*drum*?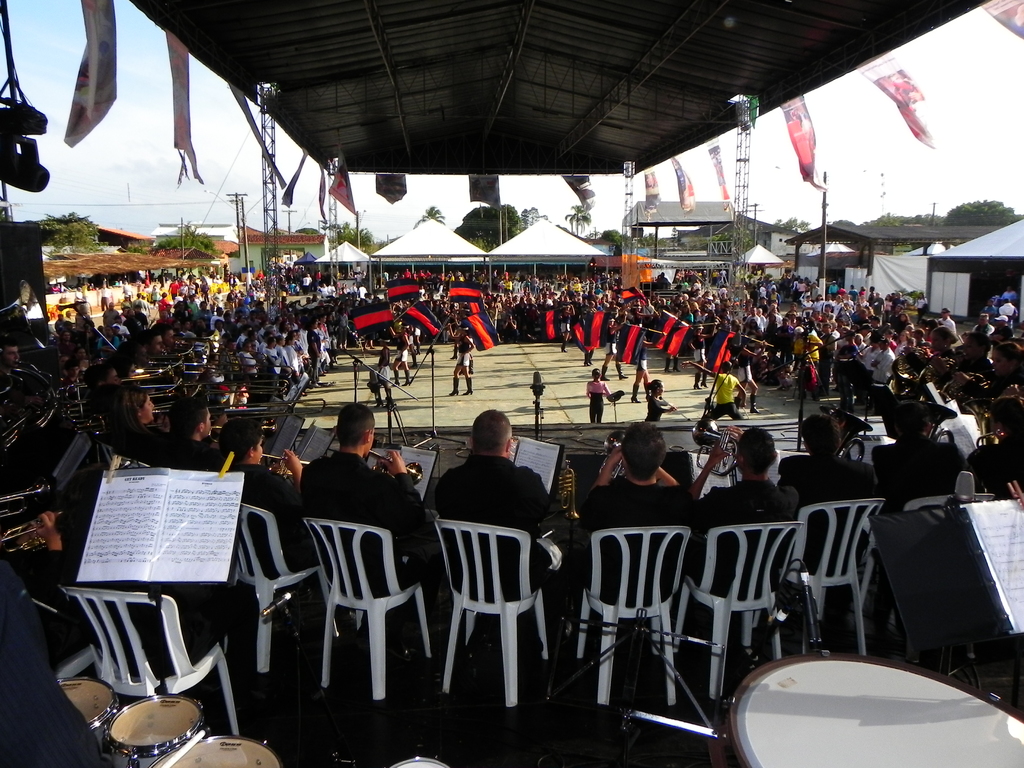
(104, 694, 204, 767)
